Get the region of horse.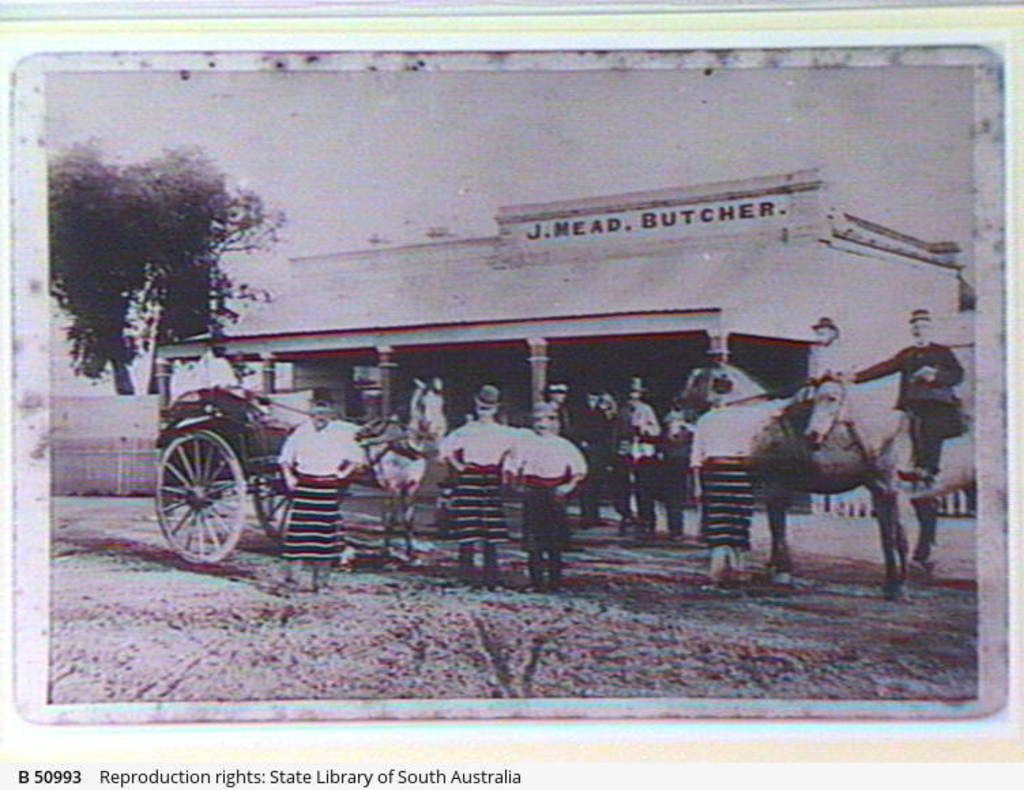
{"x1": 353, "y1": 376, "x2": 452, "y2": 575}.
